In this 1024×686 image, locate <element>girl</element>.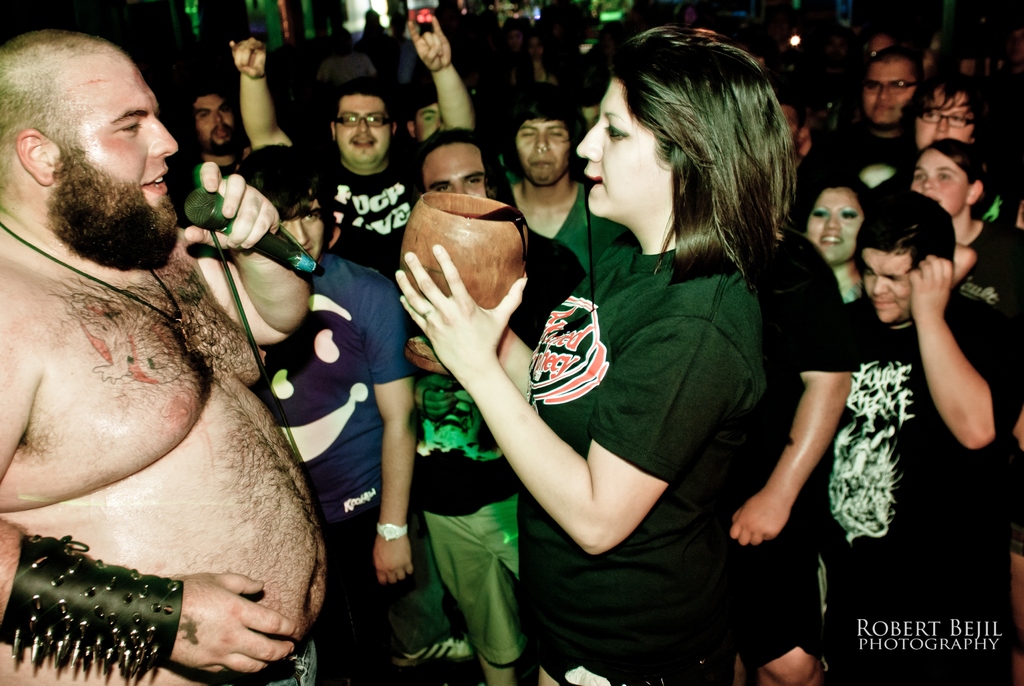
Bounding box: [901,127,1023,404].
